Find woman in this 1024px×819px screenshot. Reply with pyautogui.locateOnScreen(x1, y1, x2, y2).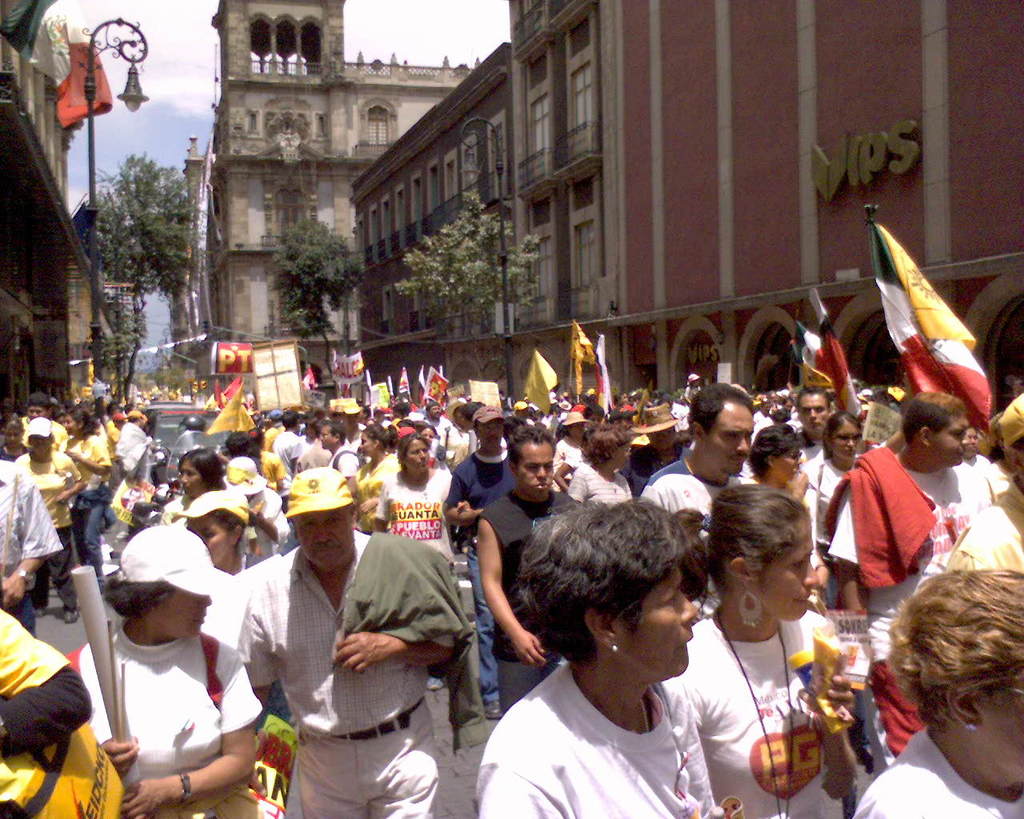
pyautogui.locateOnScreen(165, 457, 226, 519).
